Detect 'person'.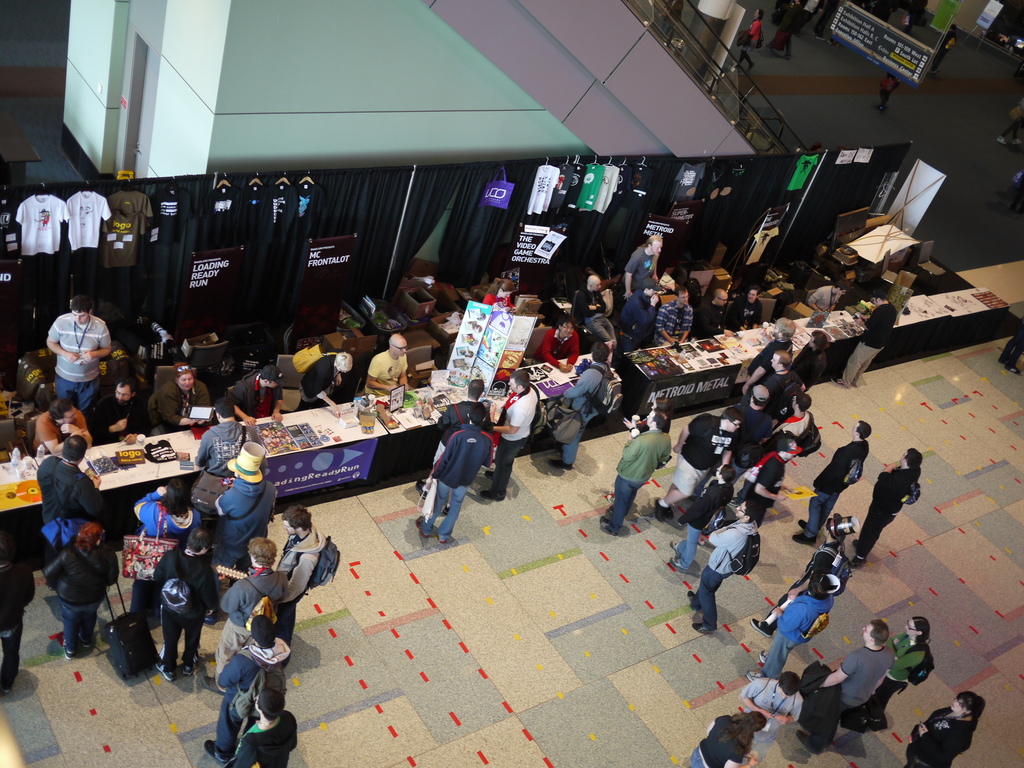
Detected at bbox=[756, 340, 794, 429].
